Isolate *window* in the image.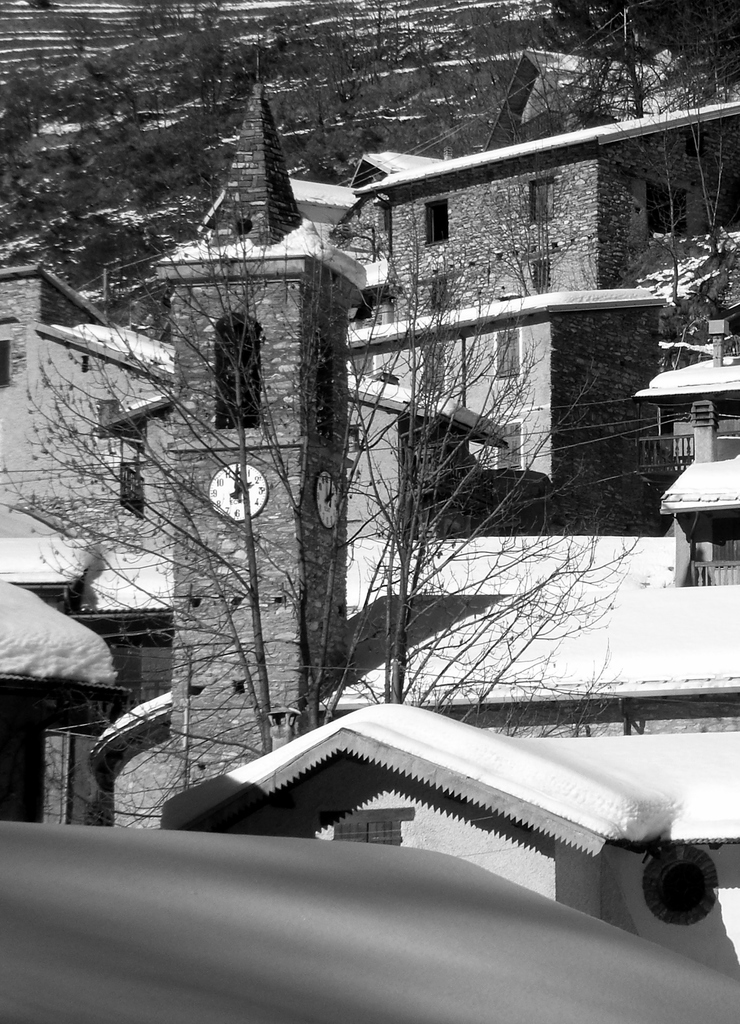
Isolated region: pyautogui.locateOnScreen(431, 275, 448, 310).
